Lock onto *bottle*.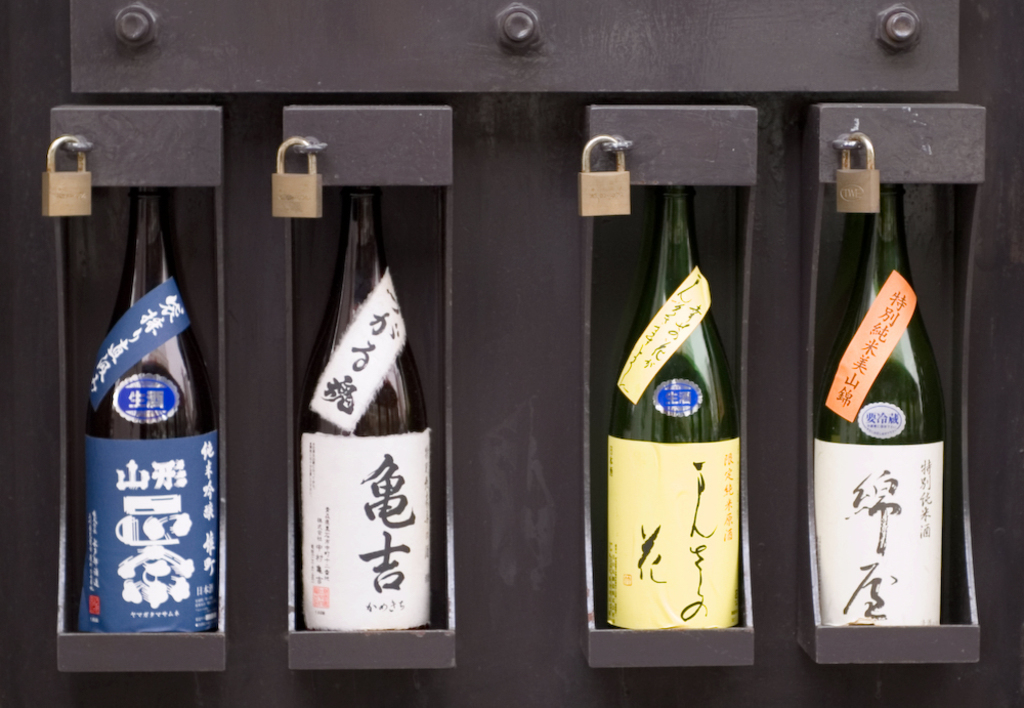
Locked: crop(588, 175, 742, 631).
